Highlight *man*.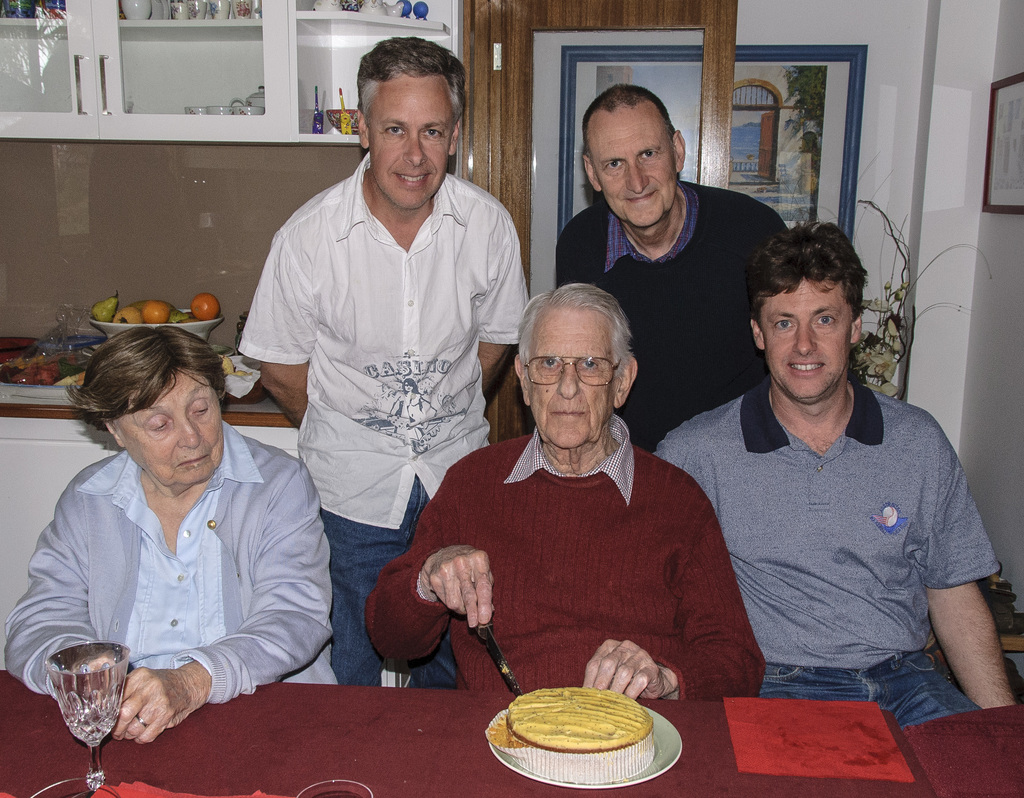
Highlighted region: <box>553,81,798,451</box>.
